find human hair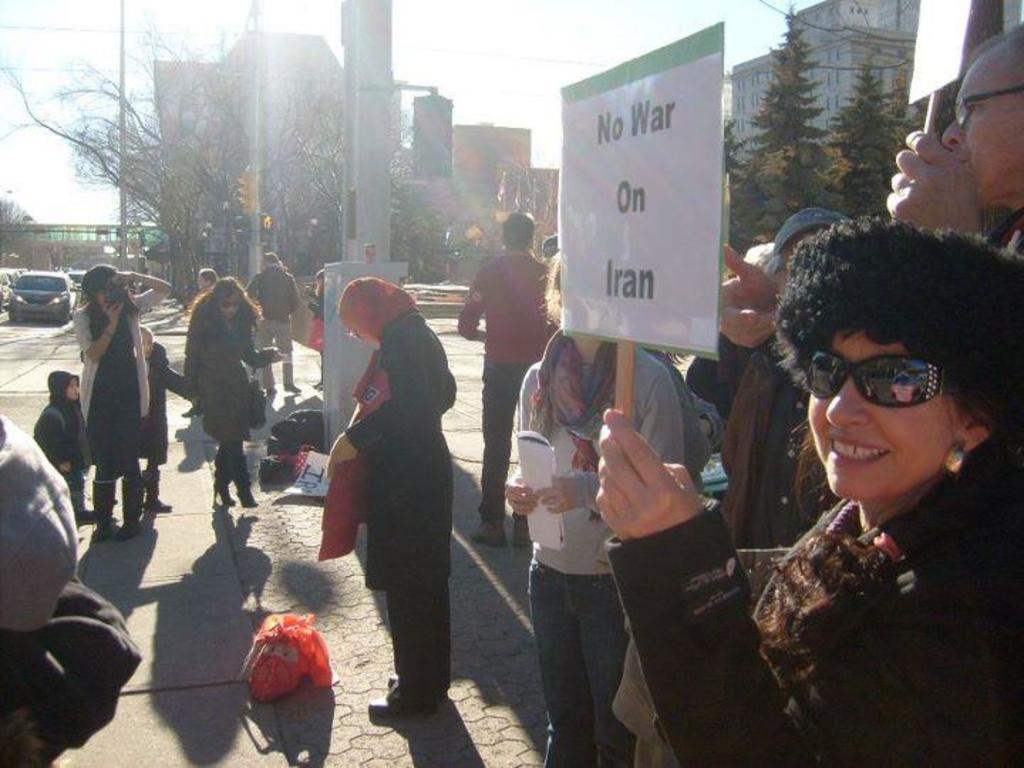
<bbox>498, 208, 532, 255</bbox>
